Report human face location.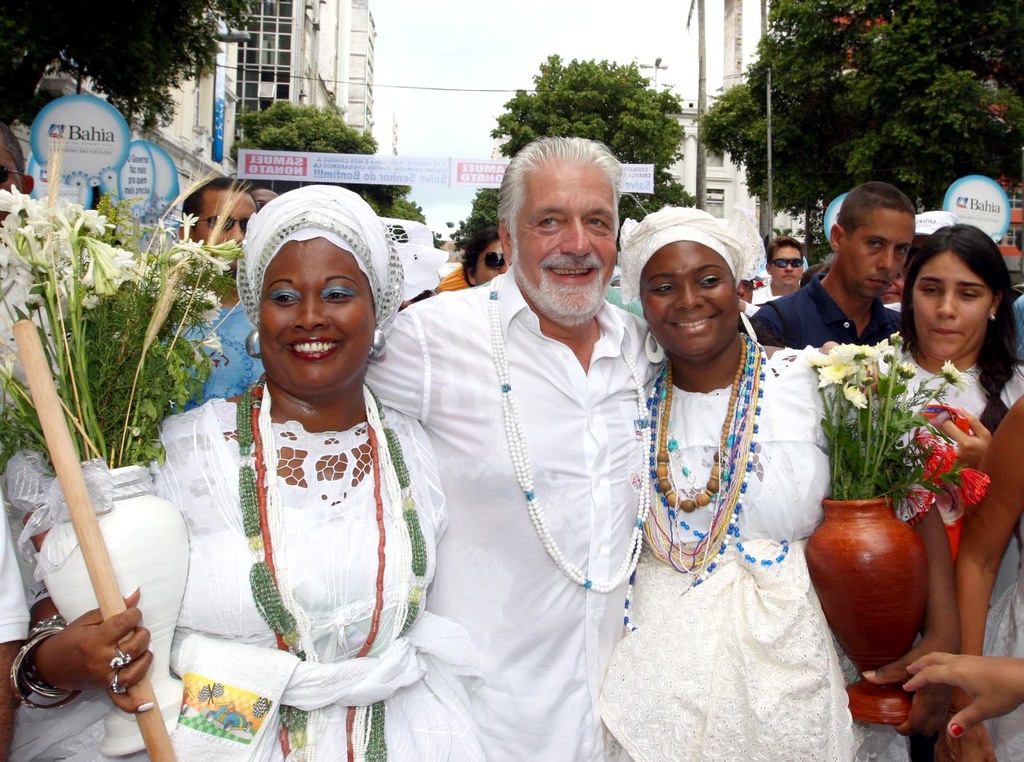
Report: x1=477 y1=237 x2=505 y2=283.
